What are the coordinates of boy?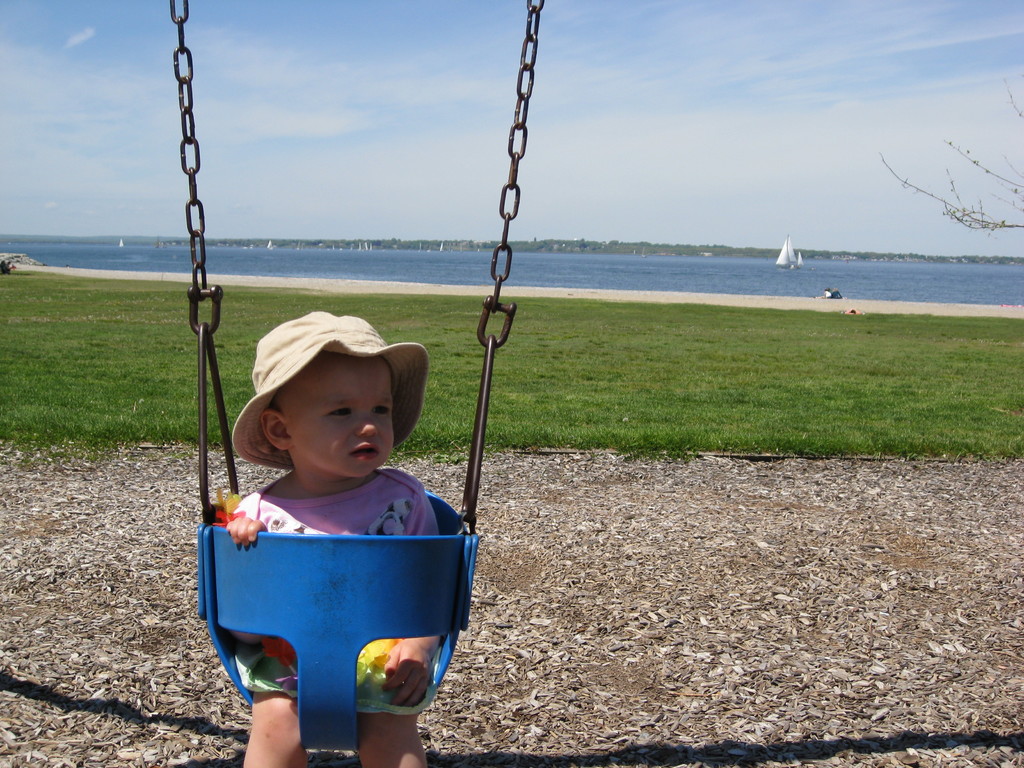
region(195, 334, 447, 646).
